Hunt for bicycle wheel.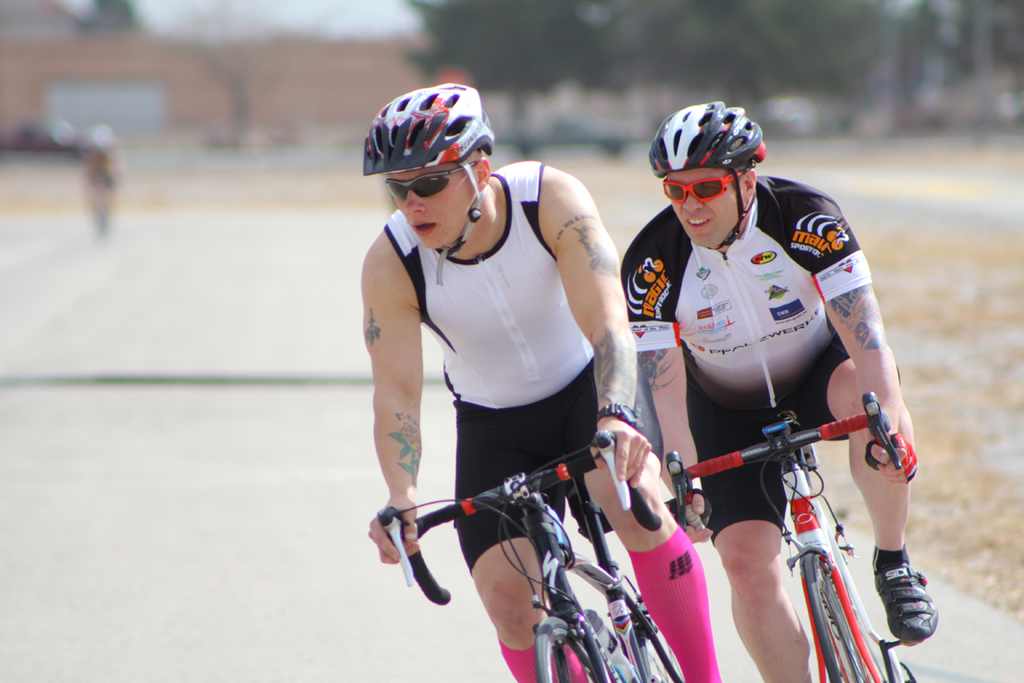
Hunted down at <region>538, 617, 625, 682</region>.
